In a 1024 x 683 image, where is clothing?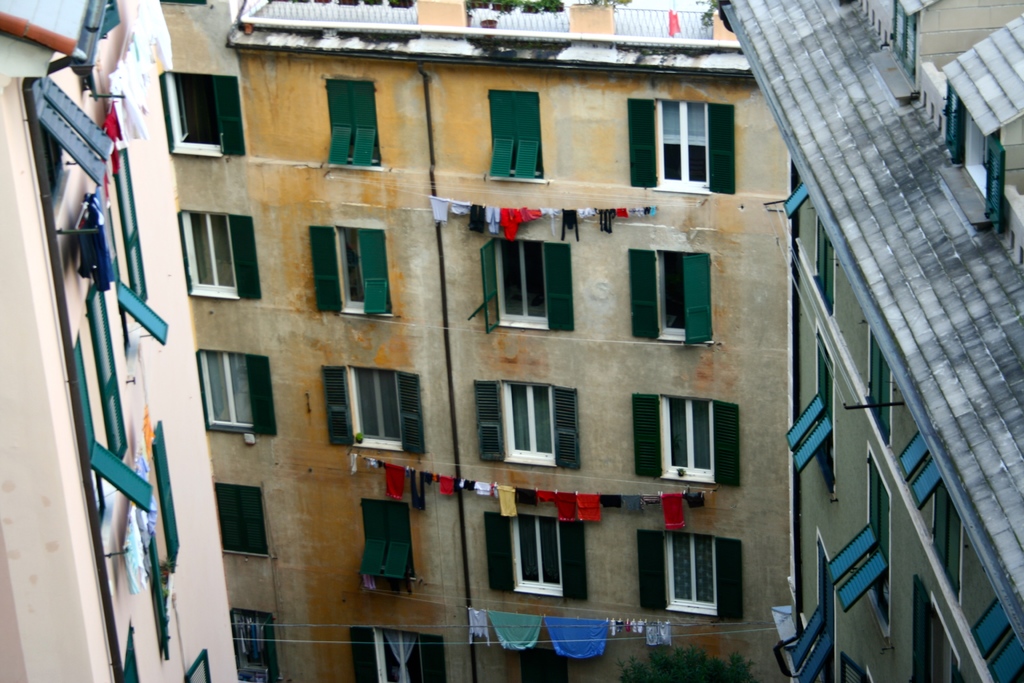
573:494:605:528.
